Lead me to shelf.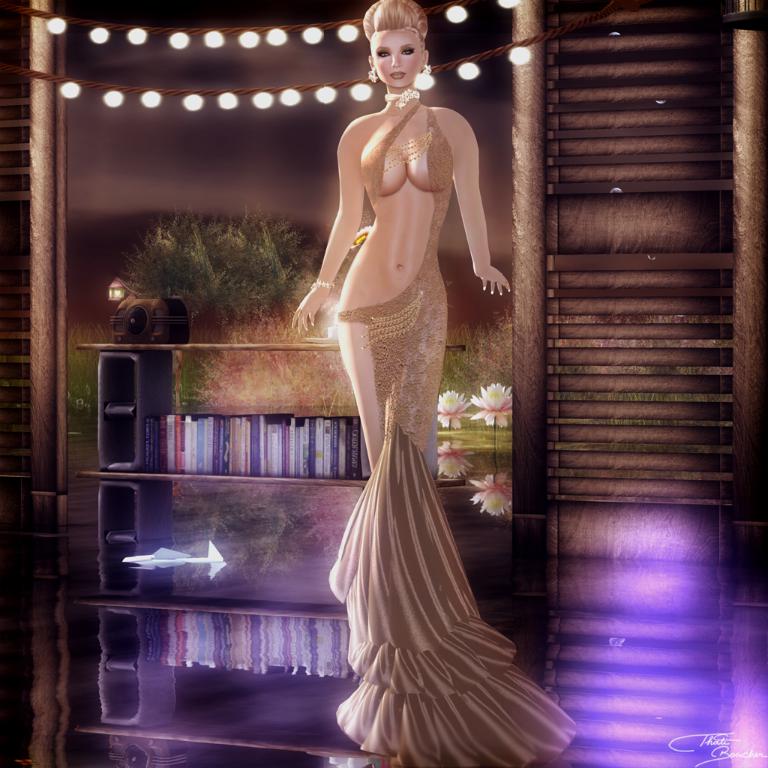
Lead to box=[68, 598, 371, 747].
